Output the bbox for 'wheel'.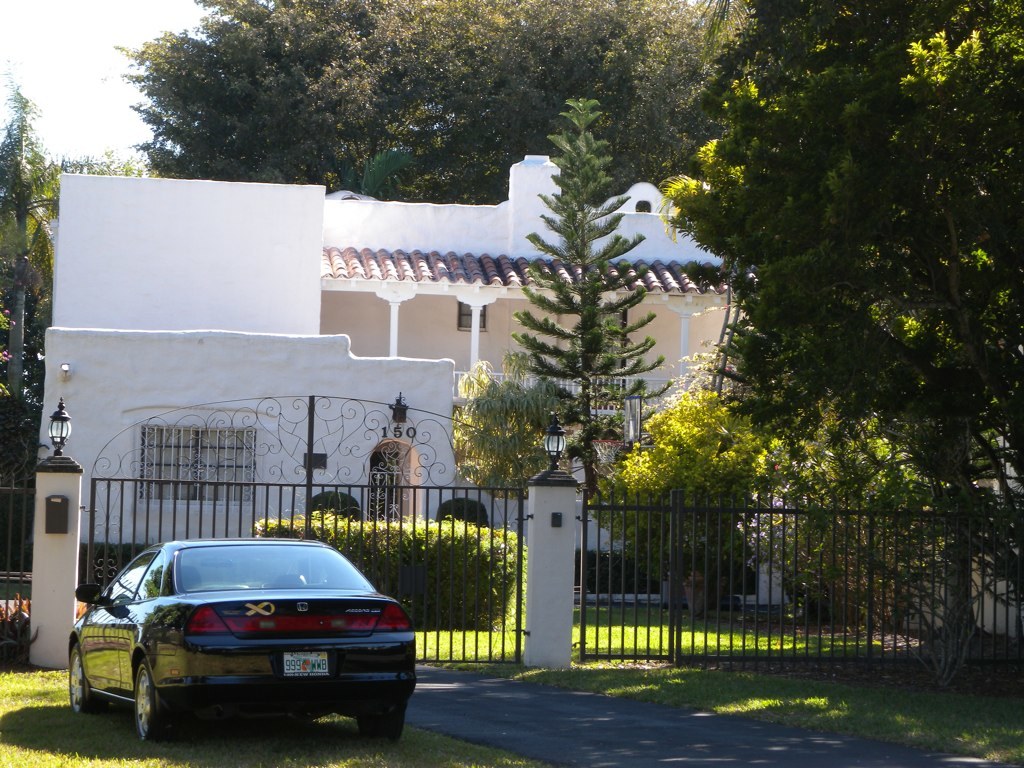
62,641,97,711.
